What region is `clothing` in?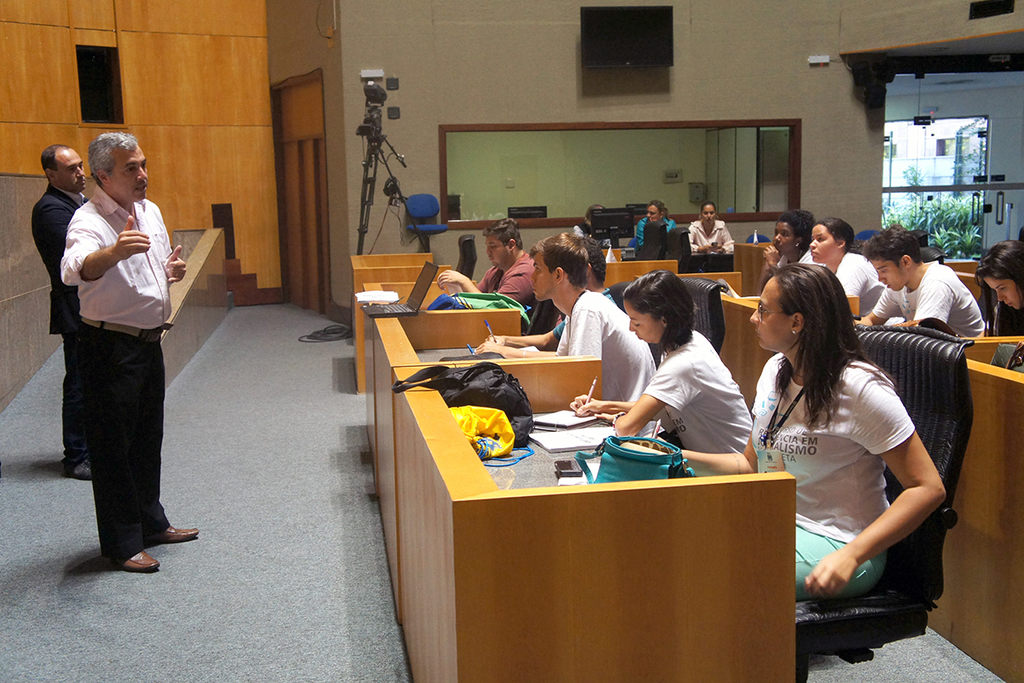
bbox=[869, 266, 985, 338].
